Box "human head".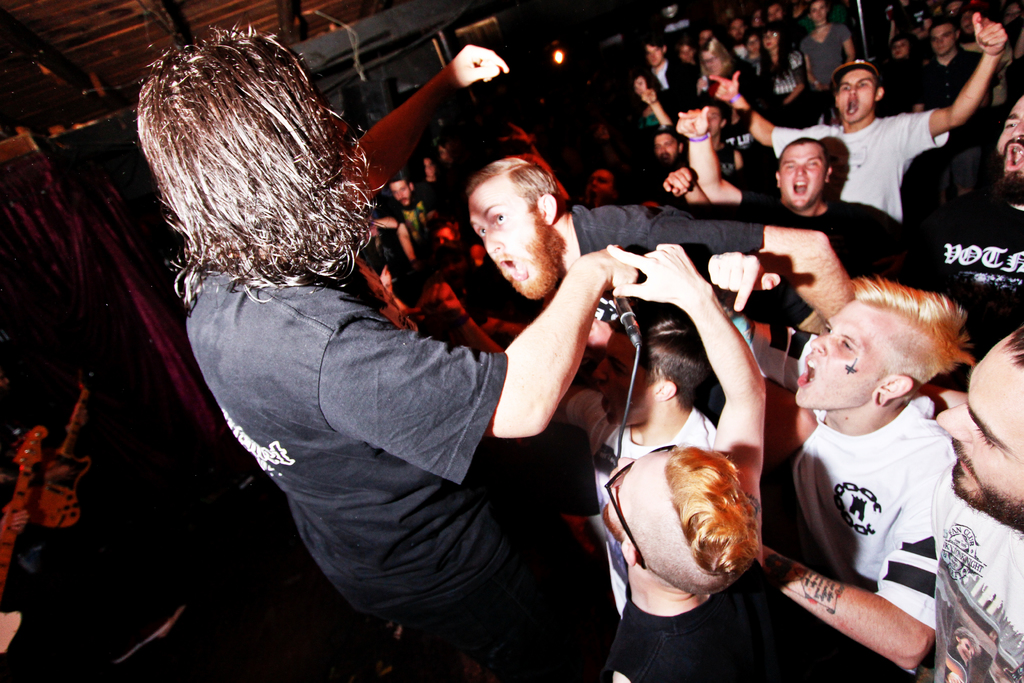
929, 16, 959, 59.
